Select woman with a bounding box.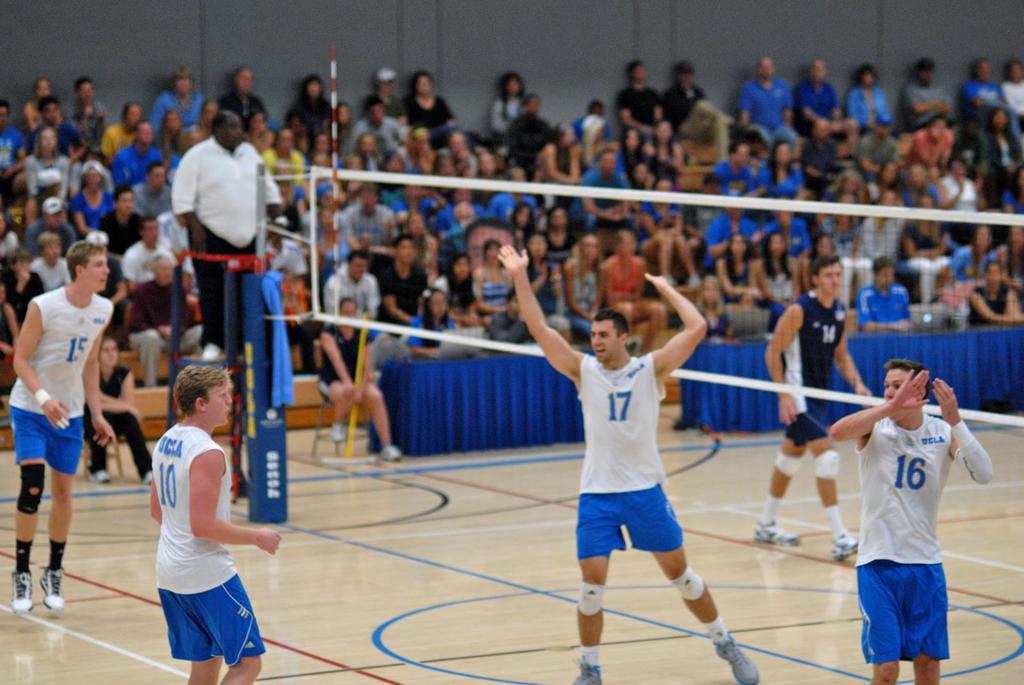
box(478, 235, 518, 322).
